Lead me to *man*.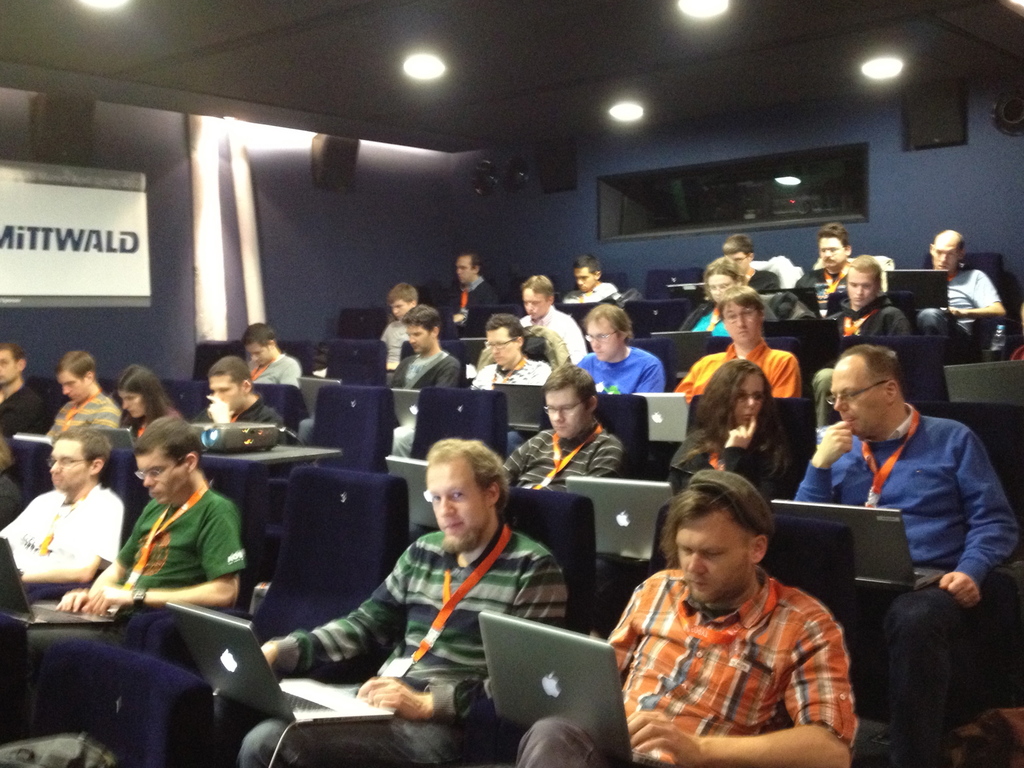
Lead to [left=575, top=298, right=660, bottom=399].
